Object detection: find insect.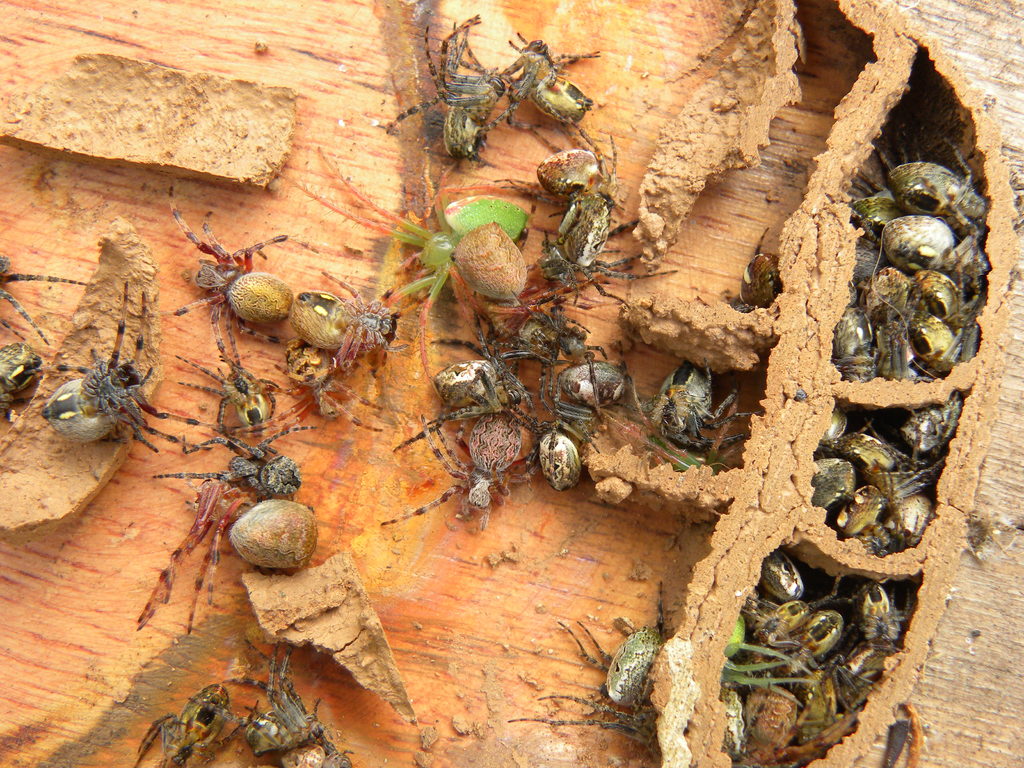
170 356 285 431.
